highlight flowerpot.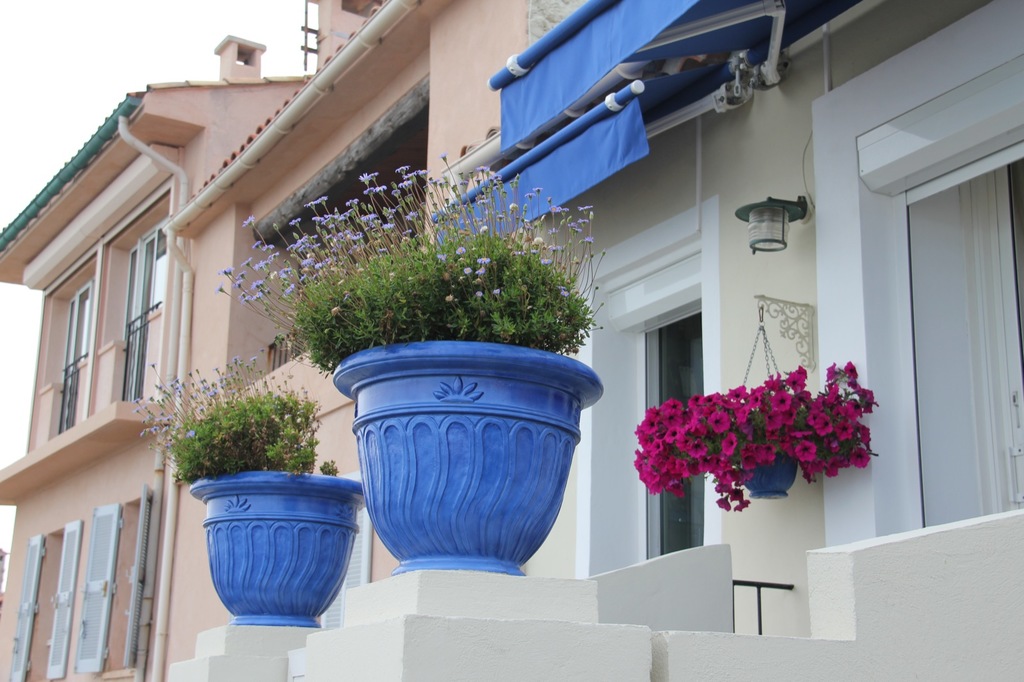
Highlighted region: (742,447,797,500).
